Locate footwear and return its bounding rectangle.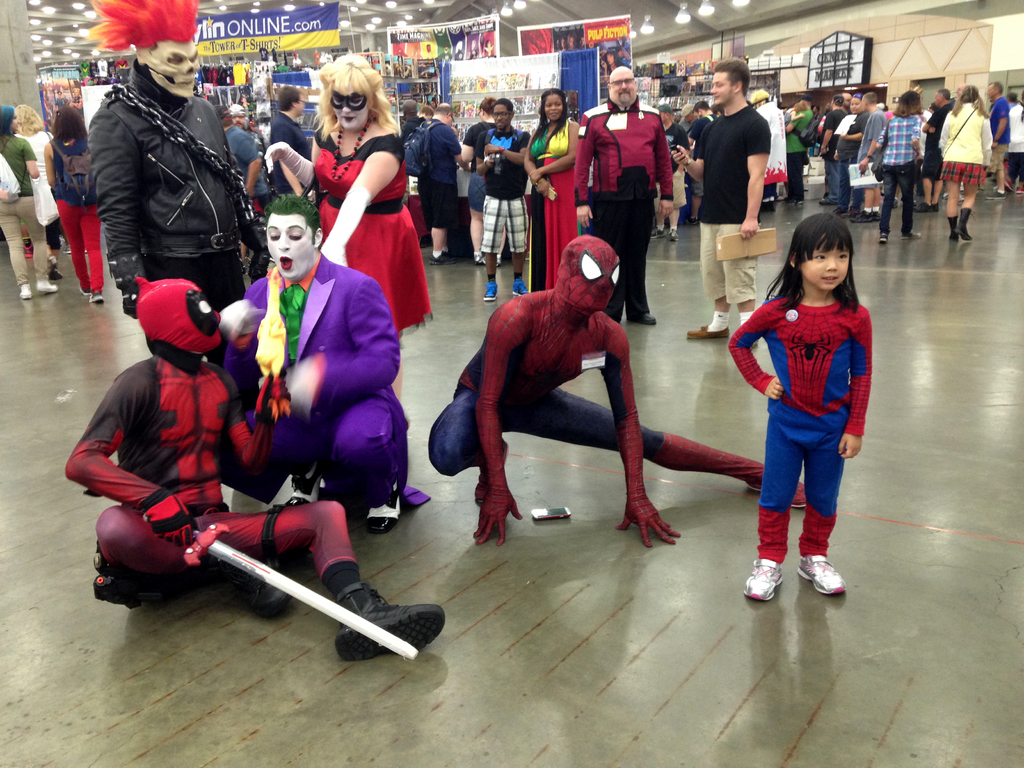
bbox=[20, 285, 34, 300].
